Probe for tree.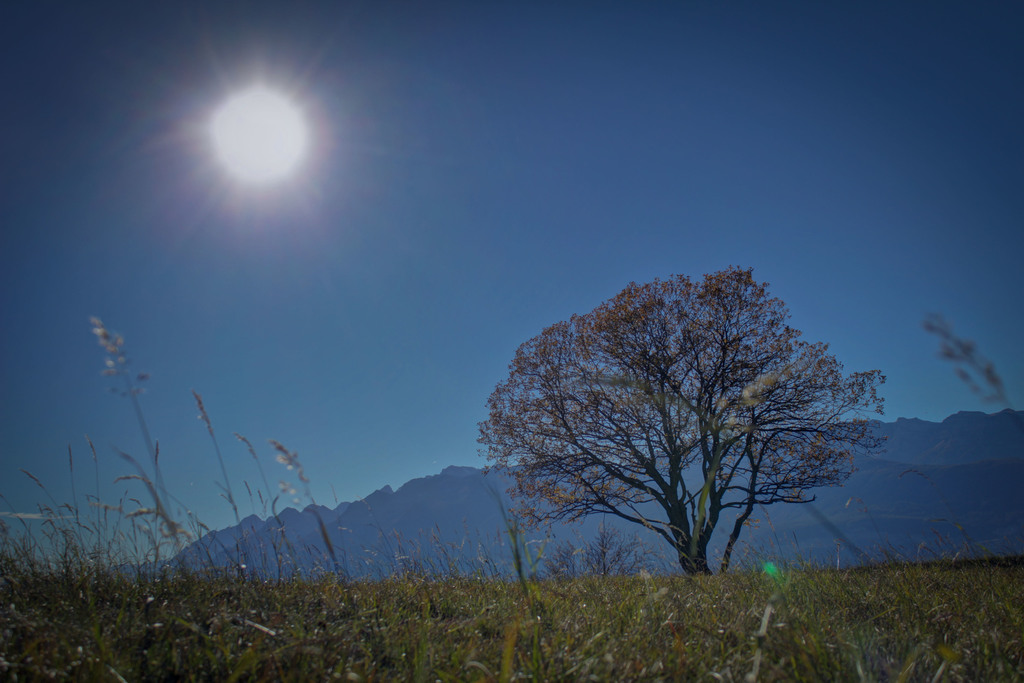
Probe result: (x1=479, y1=268, x2=892, y2=582).
